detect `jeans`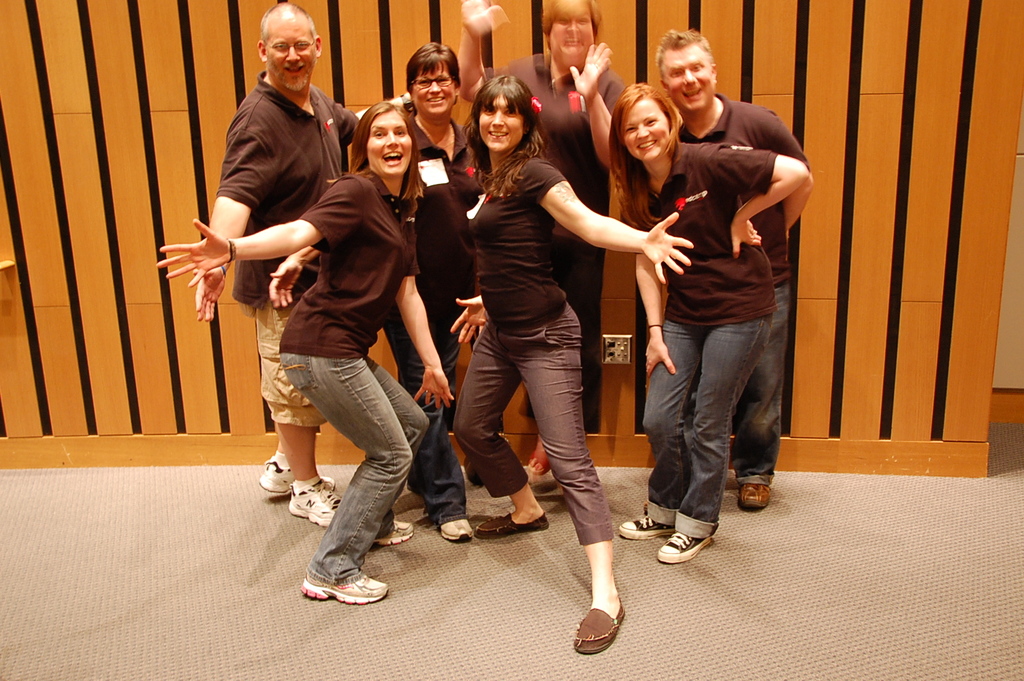
region(725, 287, 780, 485)
